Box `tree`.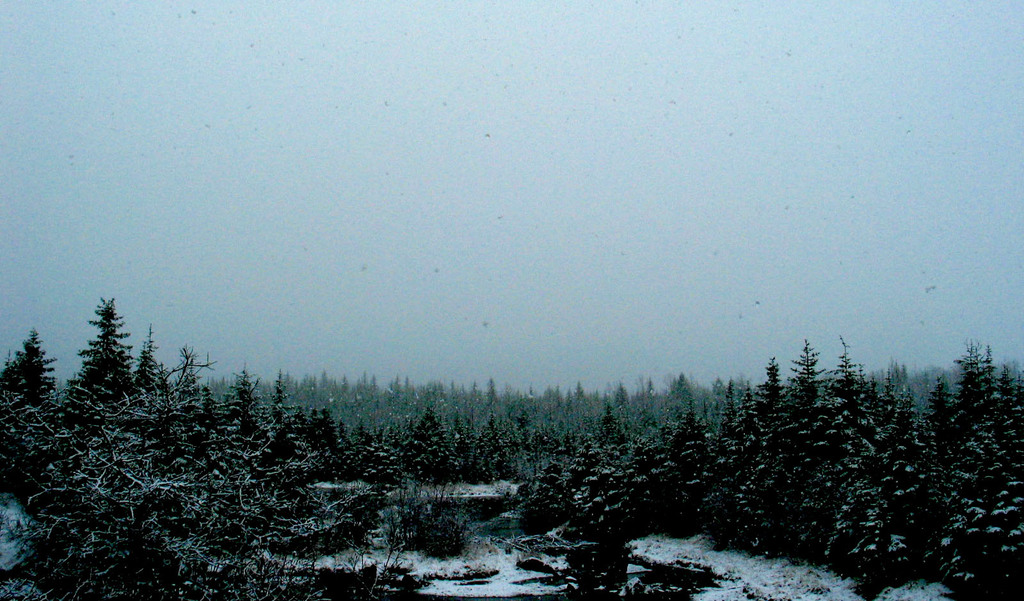
<bbox>64, 298, 132, 431</bbox>.
